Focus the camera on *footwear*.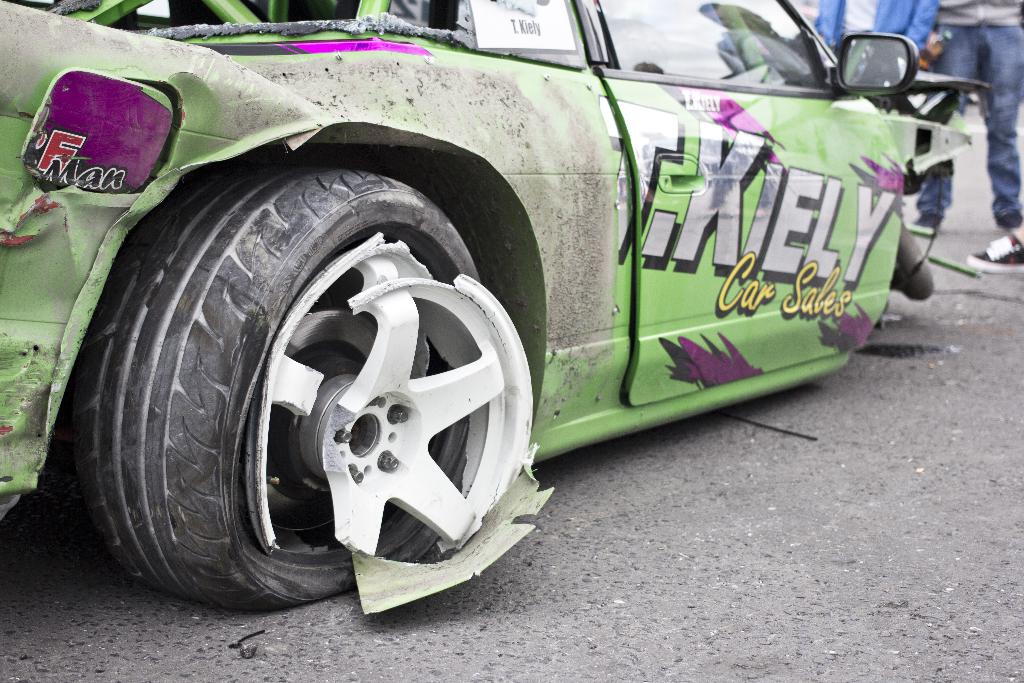
Focus region: bbox=[965, 229, 1023, 274].
